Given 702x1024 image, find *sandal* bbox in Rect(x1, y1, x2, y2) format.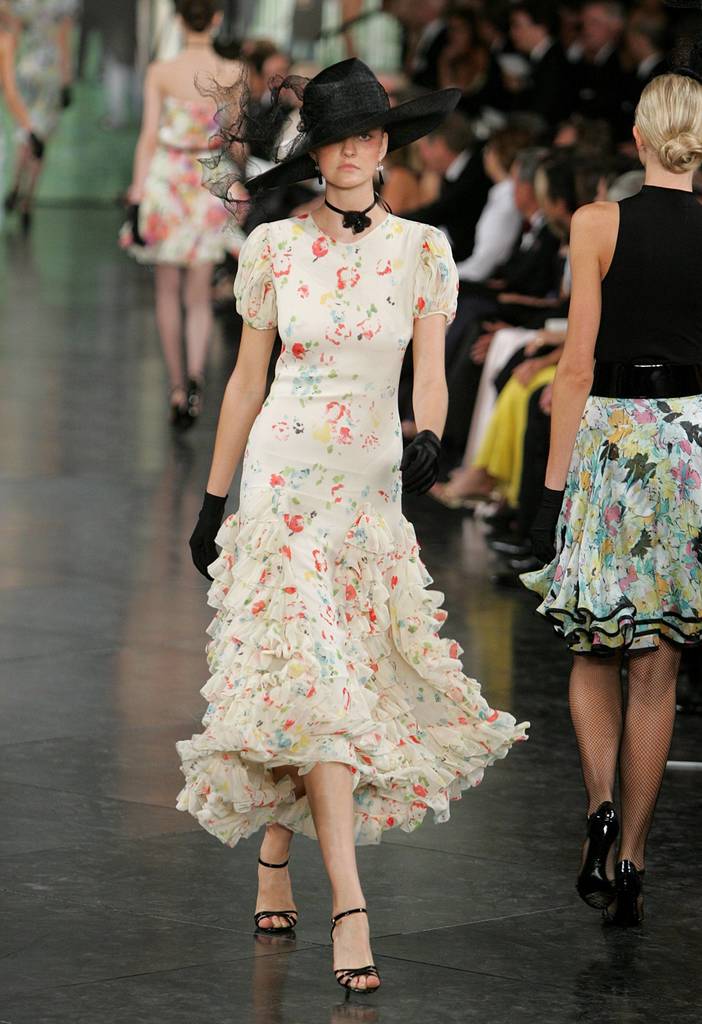
Rect(613, 863, 651, 932).
